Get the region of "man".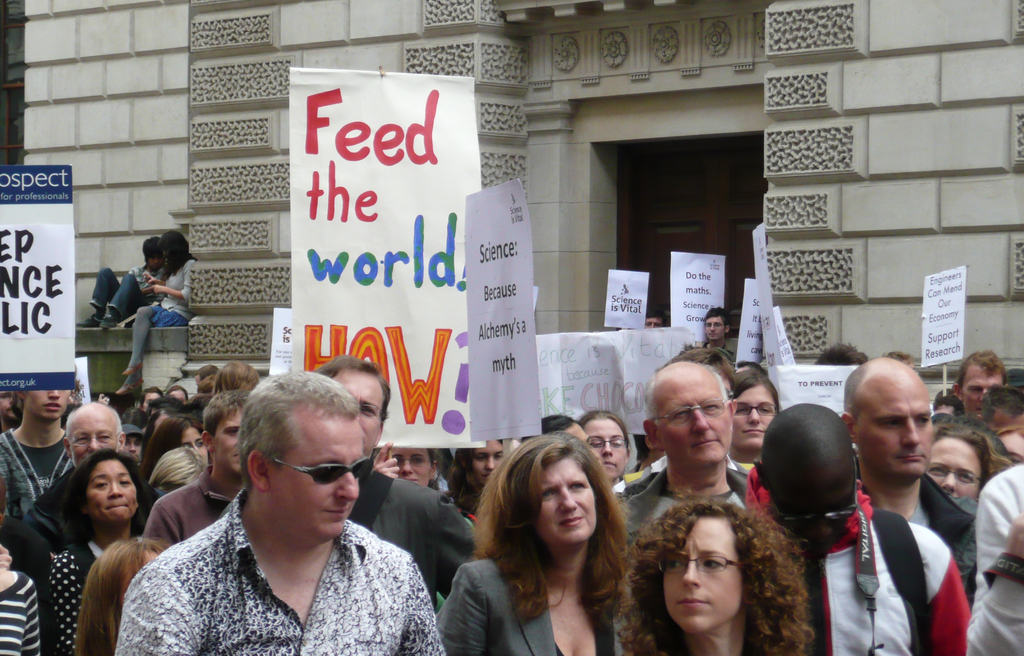
639, 306, 664, 328.
